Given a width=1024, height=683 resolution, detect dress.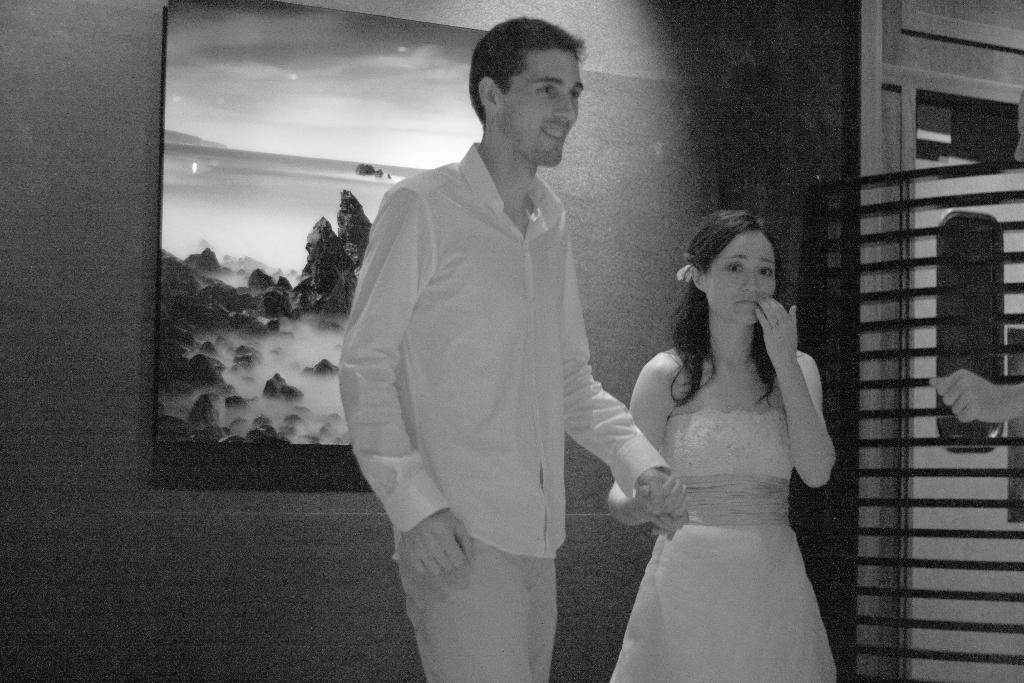
<region>611, 408, 836, 682</region>.
